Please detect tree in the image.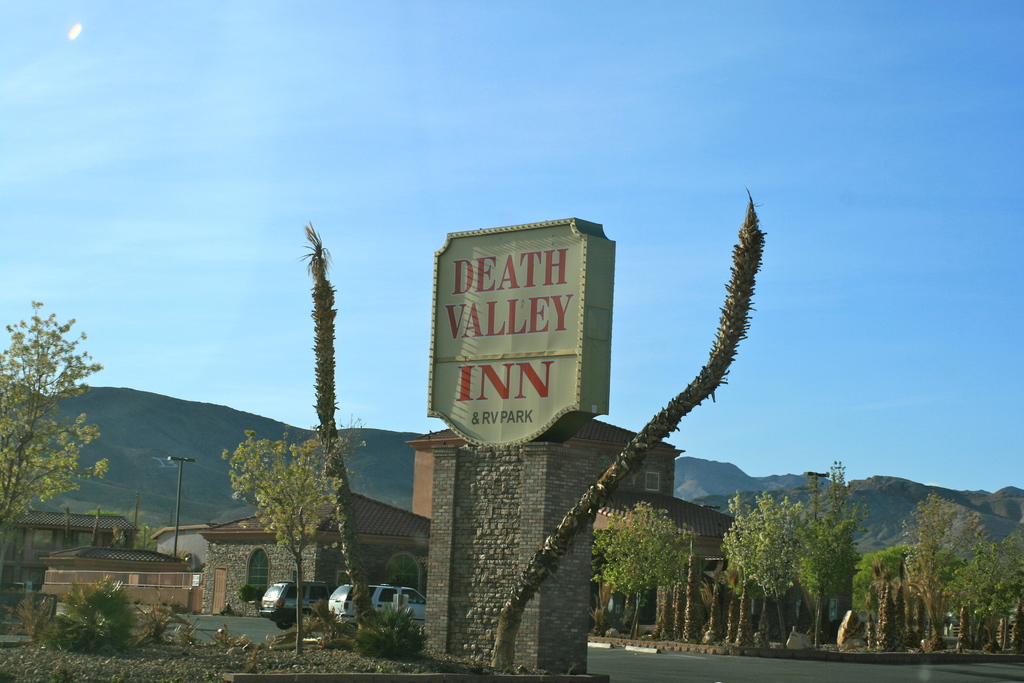
(0,300,111,528).
